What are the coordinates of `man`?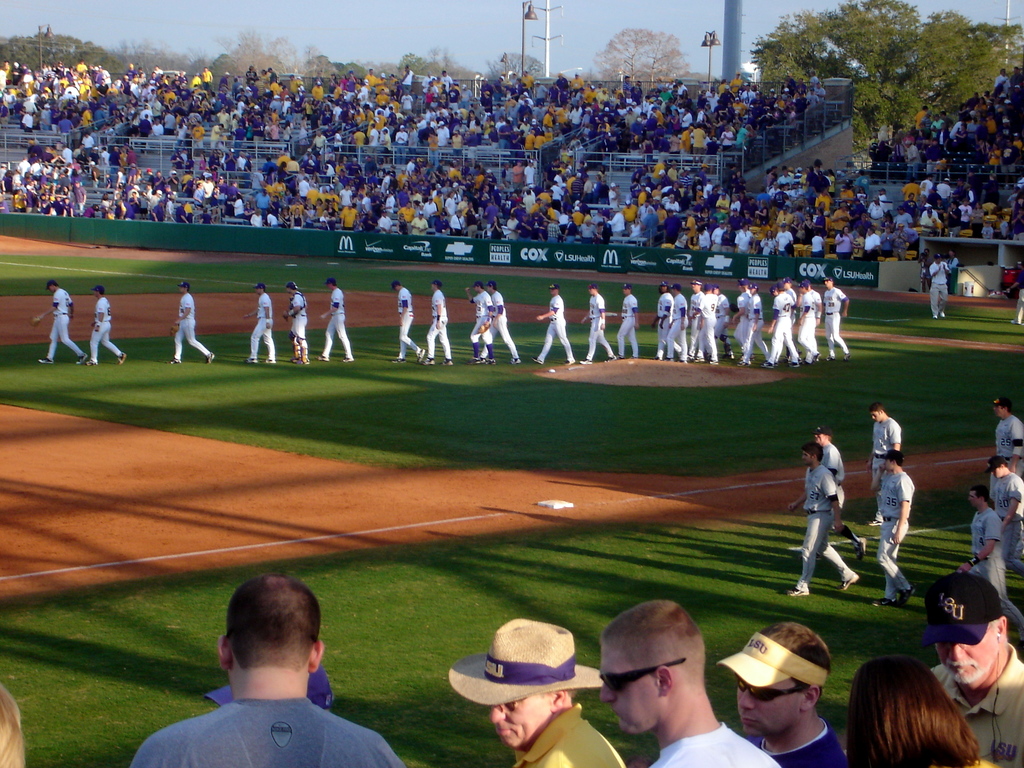
l=239, t=281, r=276, b=363.
